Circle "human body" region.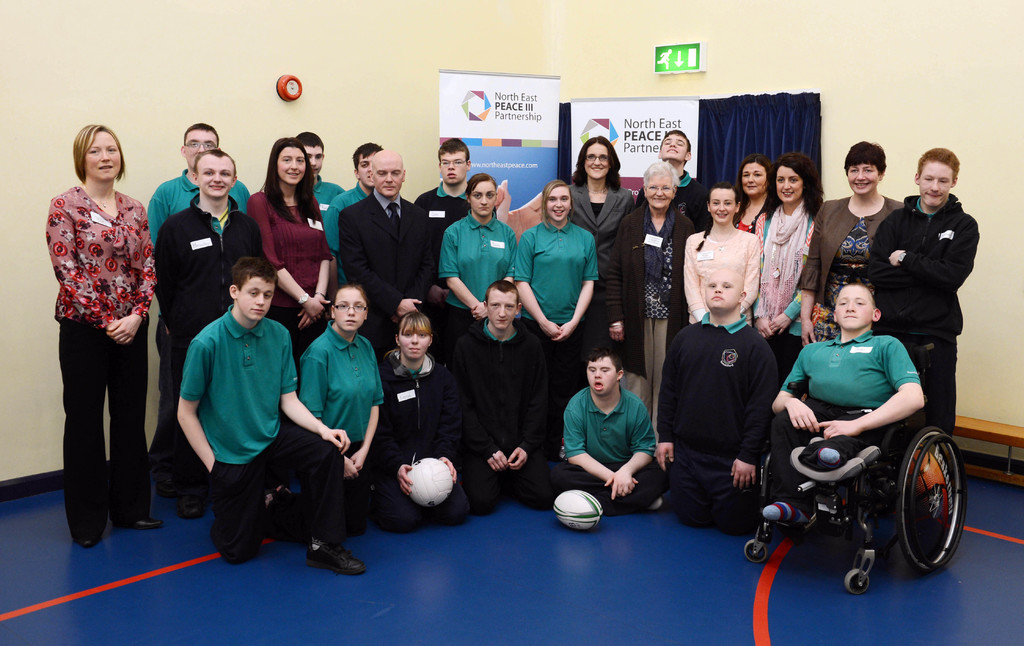
Region: [left=760, top=273, right=922, bottom=550].
